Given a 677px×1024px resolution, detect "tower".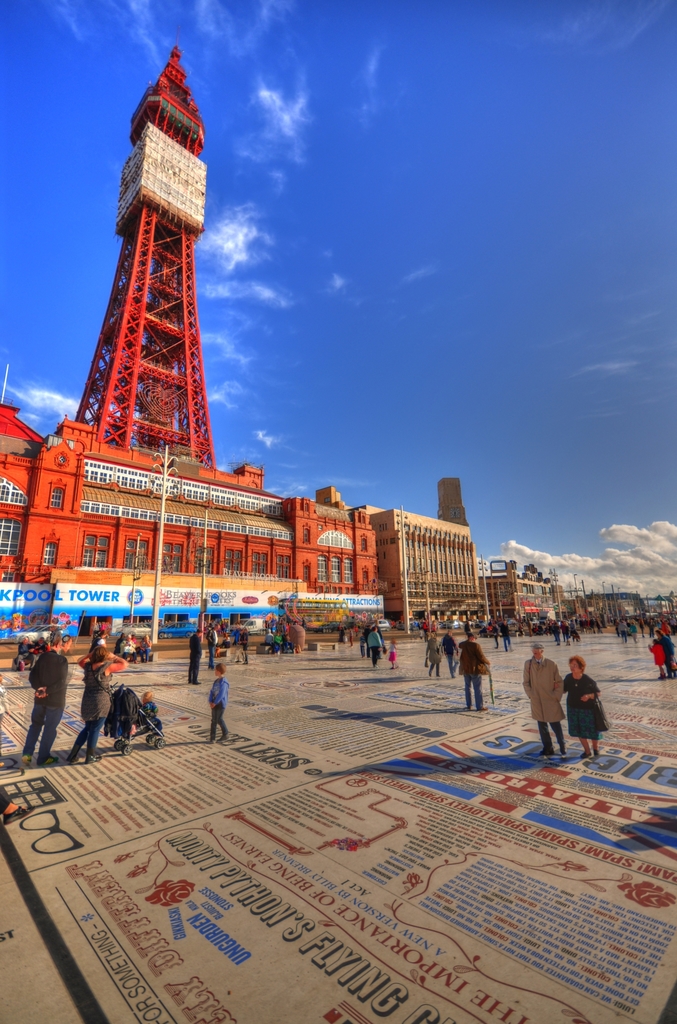
52:43:225:508.
